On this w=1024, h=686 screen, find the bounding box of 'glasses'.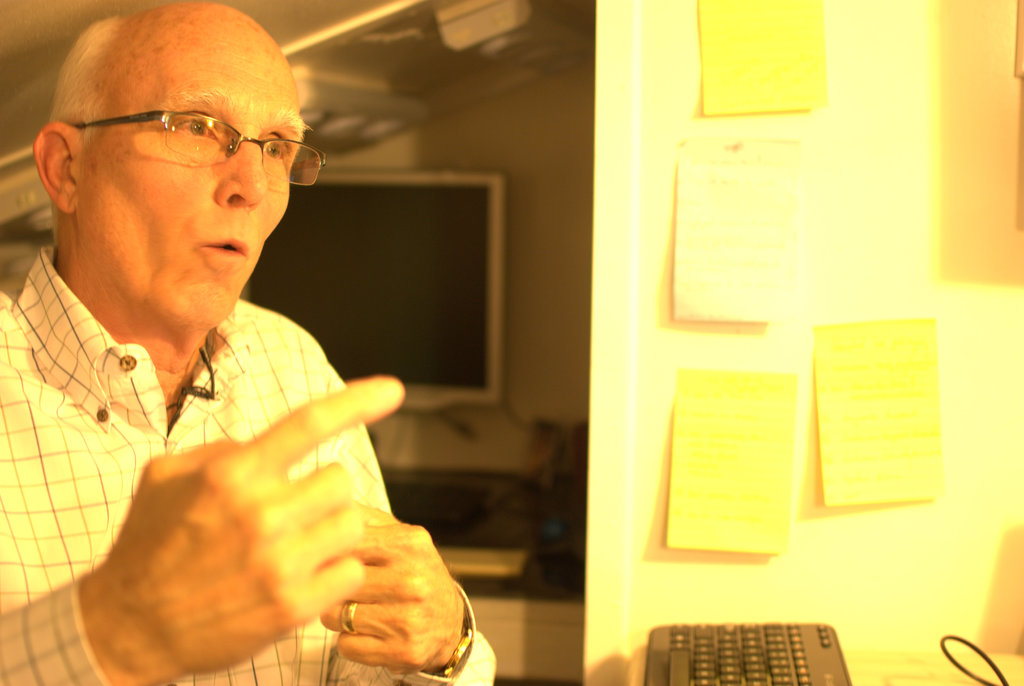
Bounding box: pyautogui.locateOnScreen(60, 92, 300, 170).
